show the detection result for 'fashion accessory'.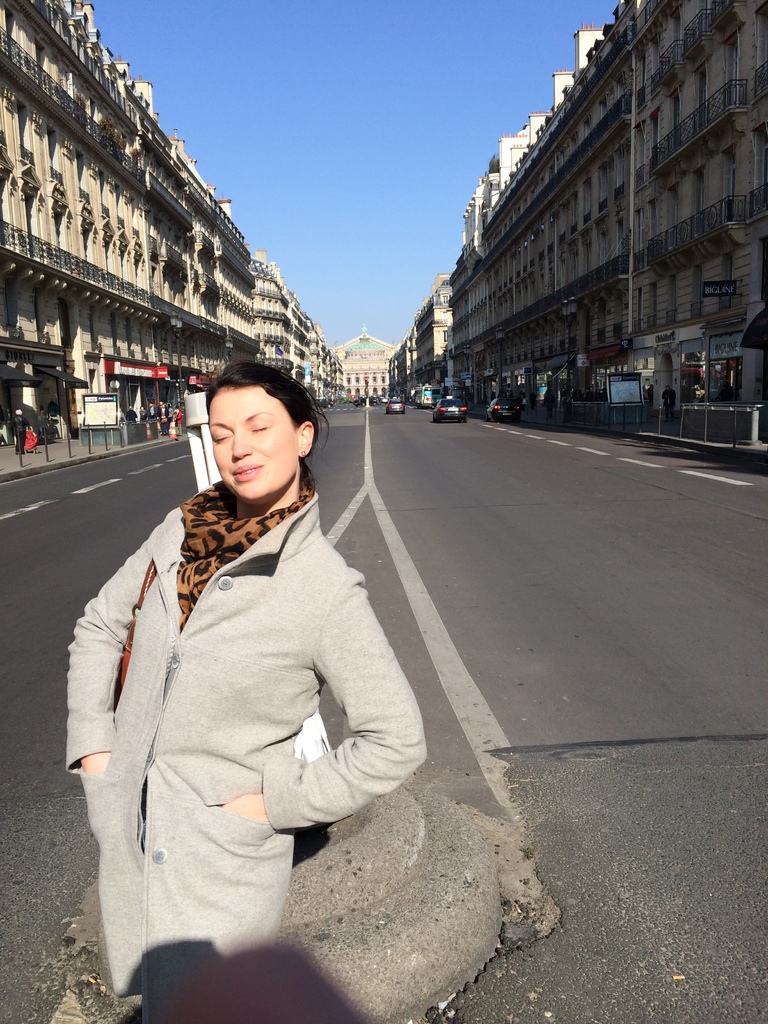
detection(176, 476, 316, 630).
